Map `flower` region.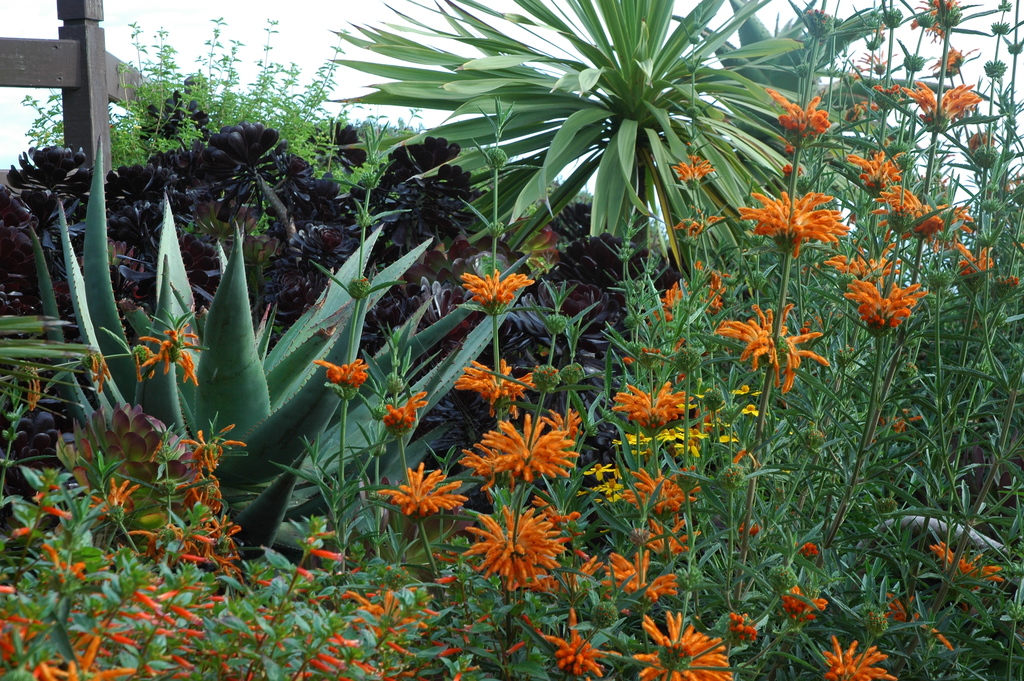
Mapped to [x1=461, y1=365, x2=529, y2=415].
